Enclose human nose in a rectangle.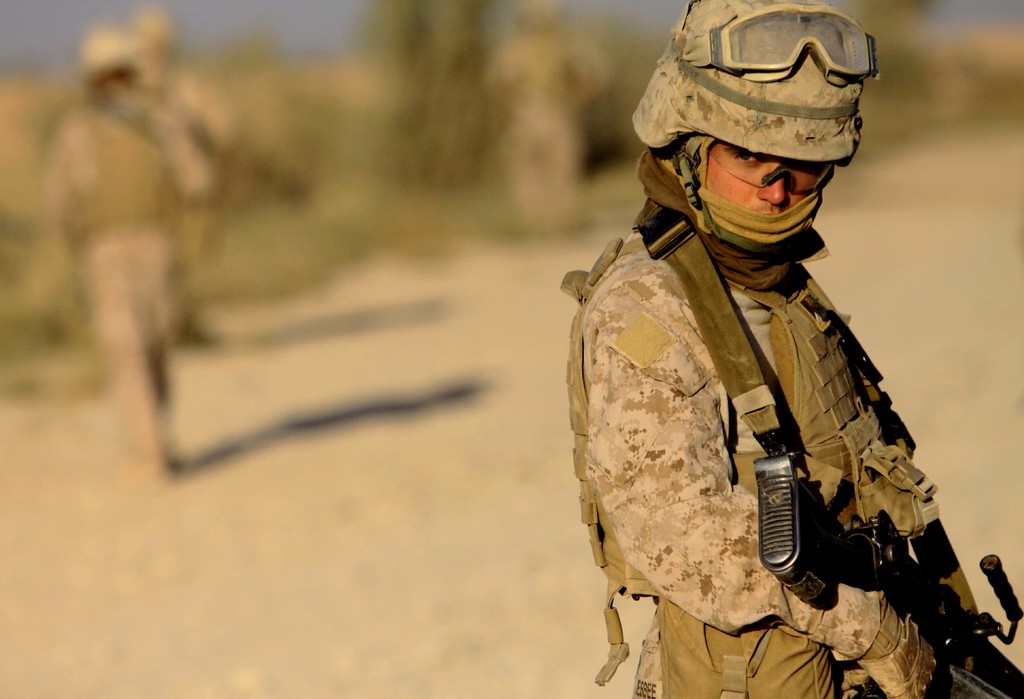
x1=759, y1=159, x2=785, y2=211.
